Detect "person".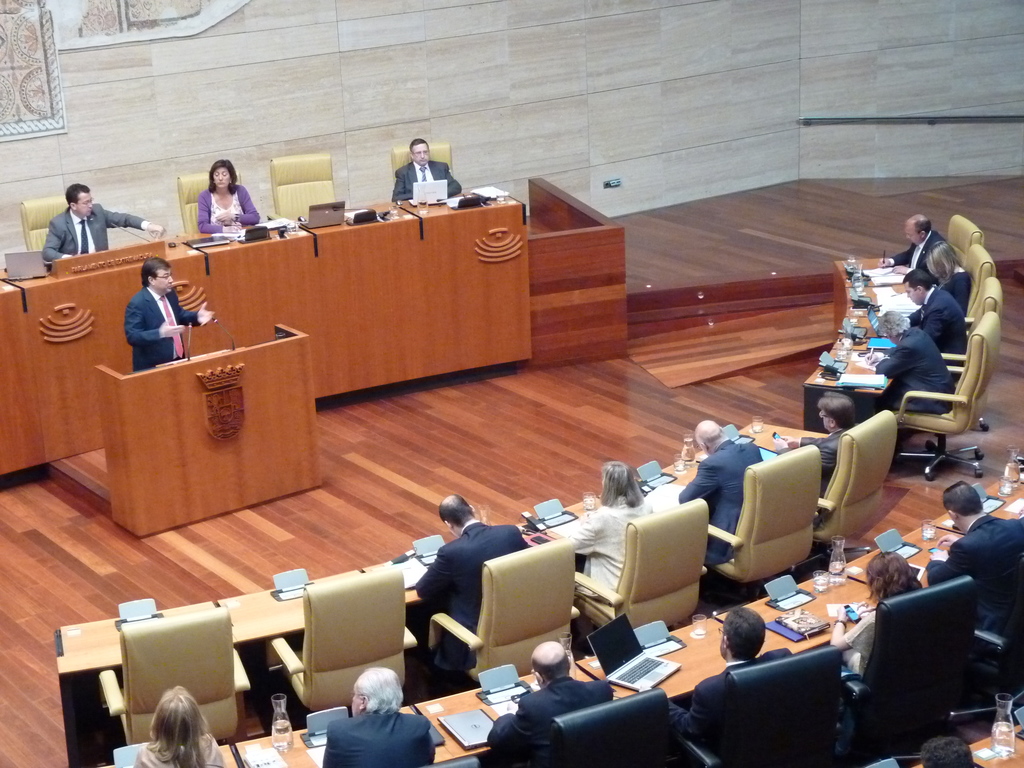
Detected at (394,140,463,204).
